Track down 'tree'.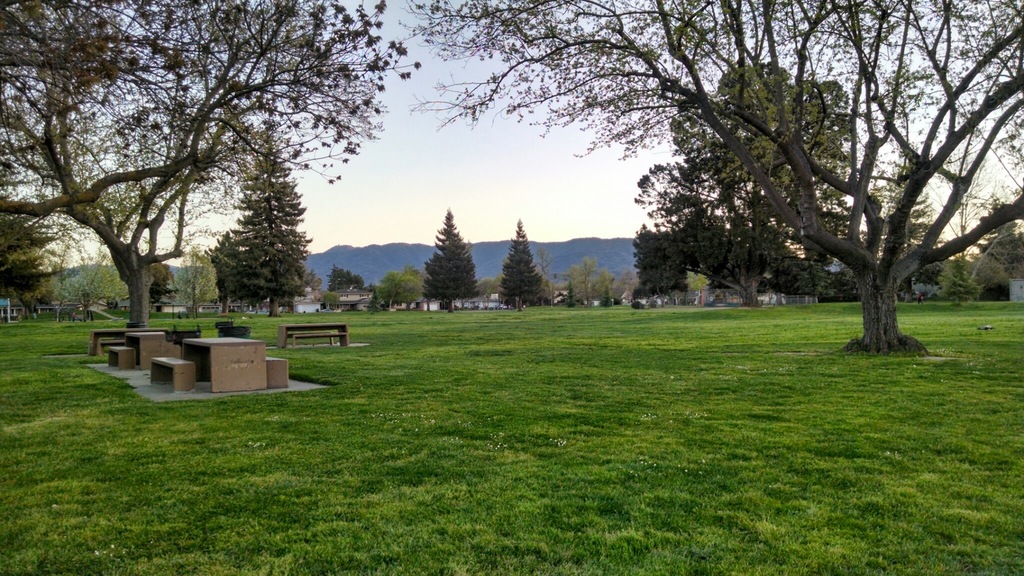
Tracked to Rect(563, 280, 577, 308).
